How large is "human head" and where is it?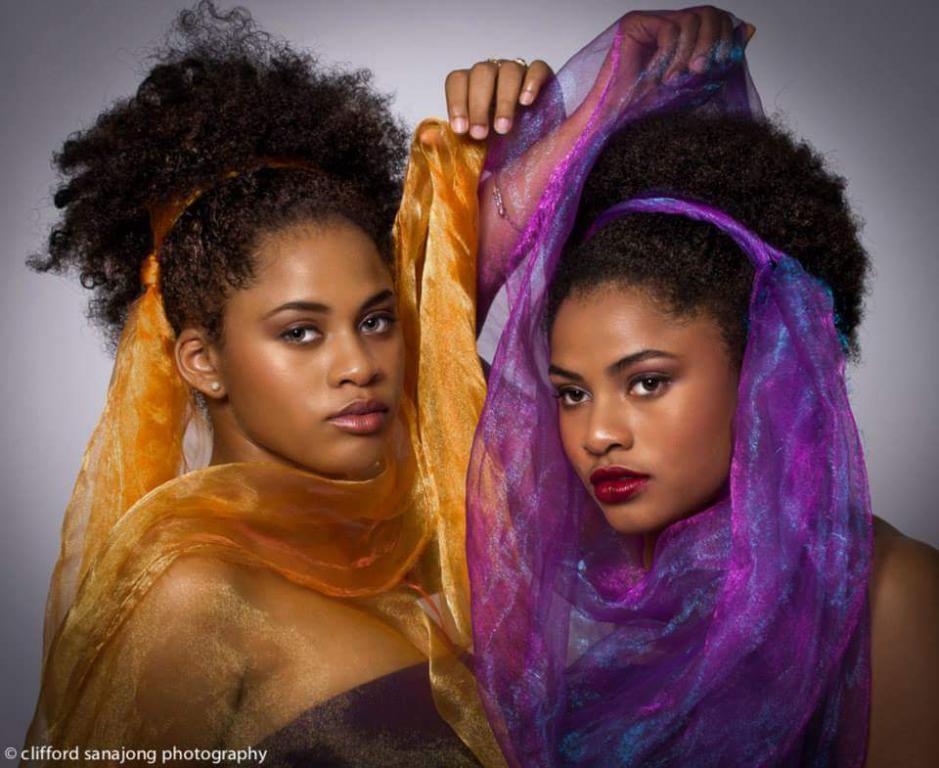
Bounding box: <box>155,148,419,471</box>.
